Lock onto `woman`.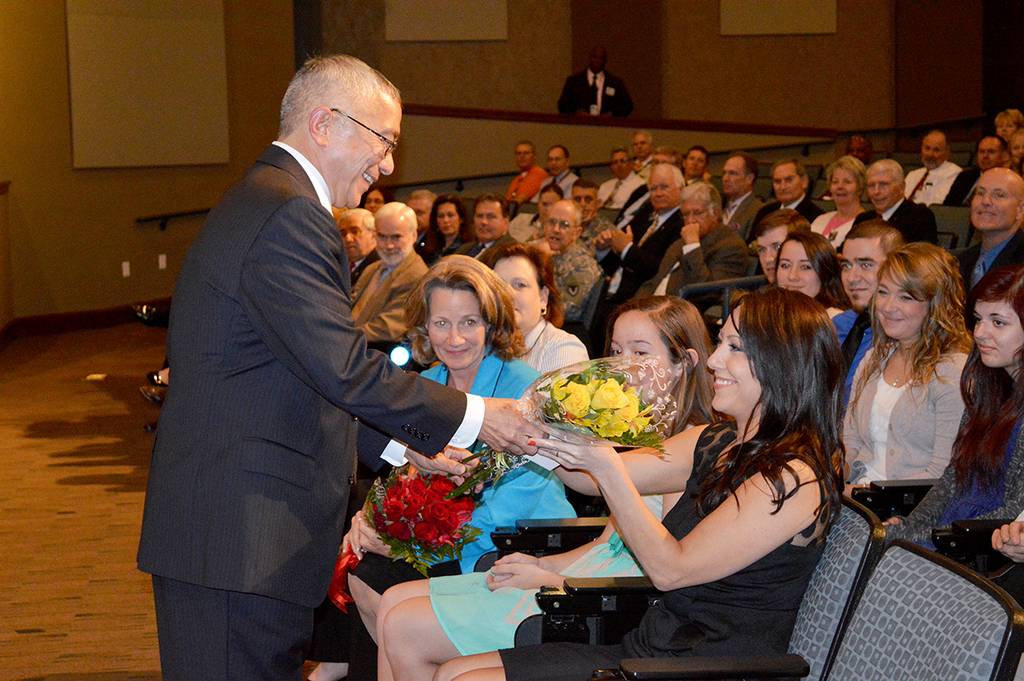
Locked: pyautogui.locateOnScreen(362, 189, 397, 212).
